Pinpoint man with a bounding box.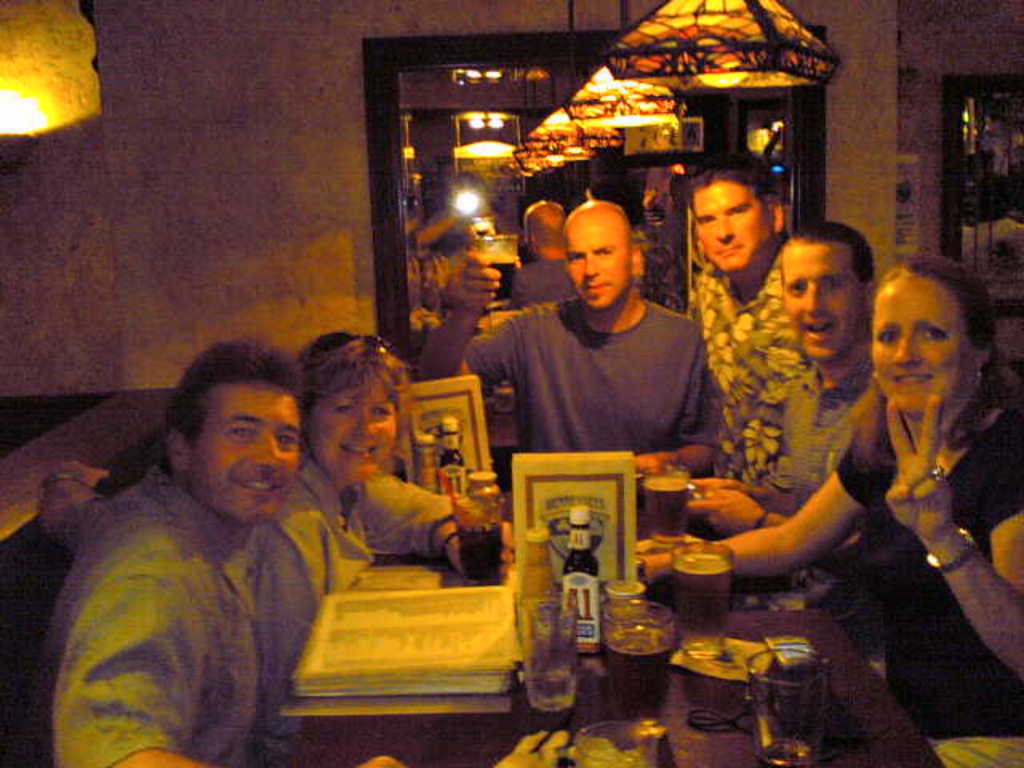
(left=686, top=157, right=816, bottom=478).
